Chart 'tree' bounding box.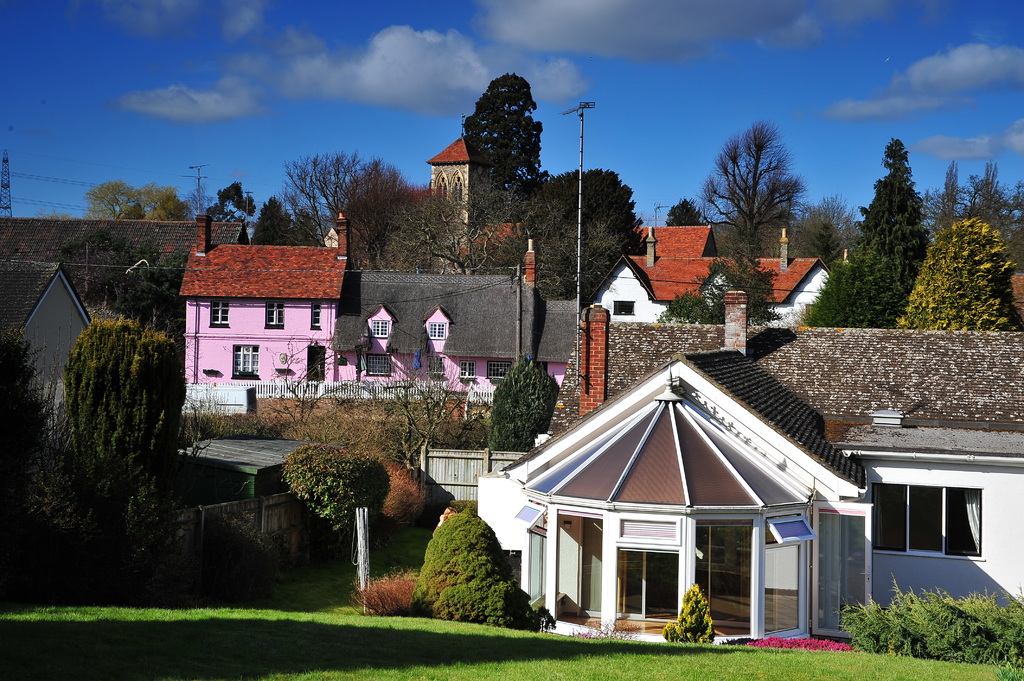
Charted: <bbox>710, 107, 820, 264</bbox>.
